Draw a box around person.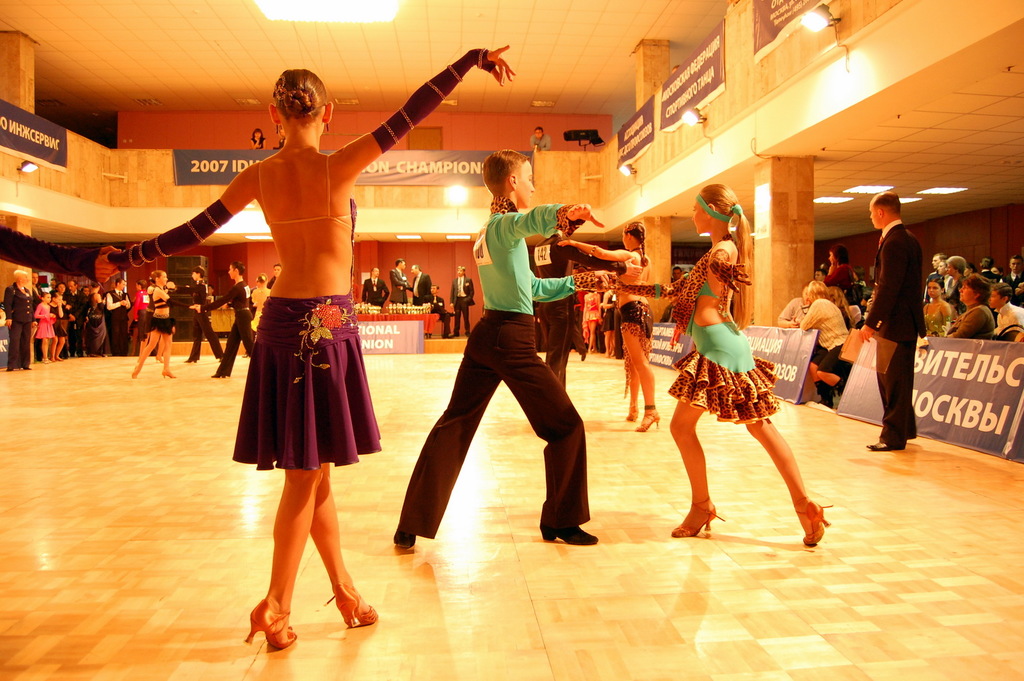
bbox(1004, 254, 1023, 303).
